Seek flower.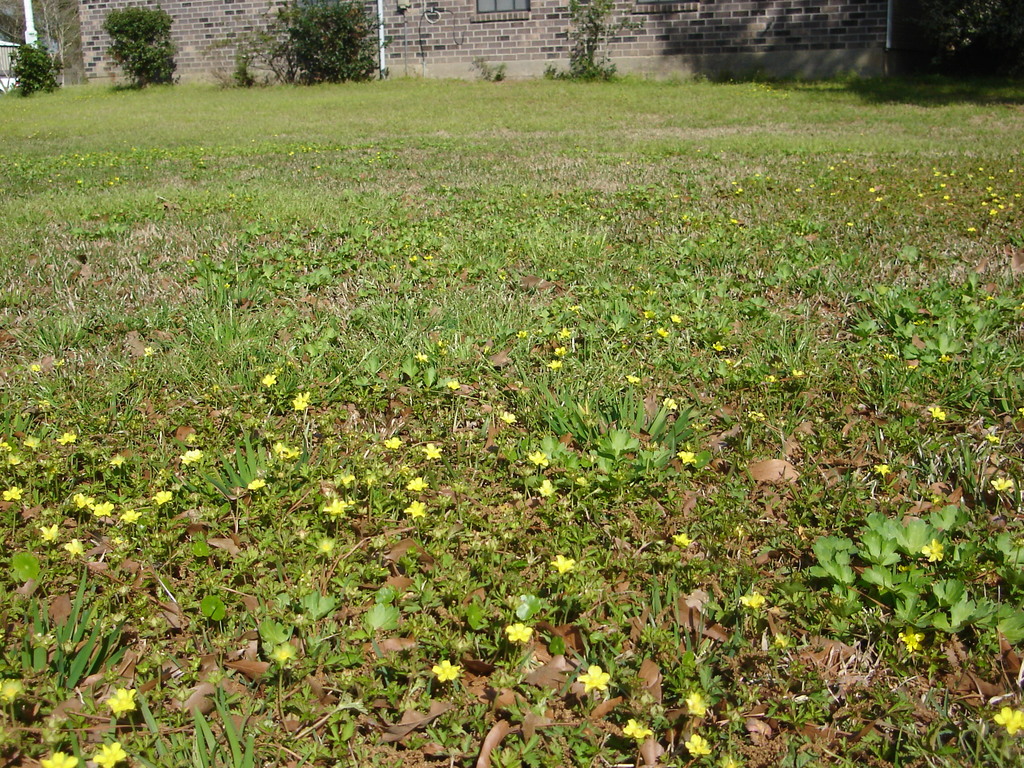
[x1=670, y1=314, x2=678, y2=323].
